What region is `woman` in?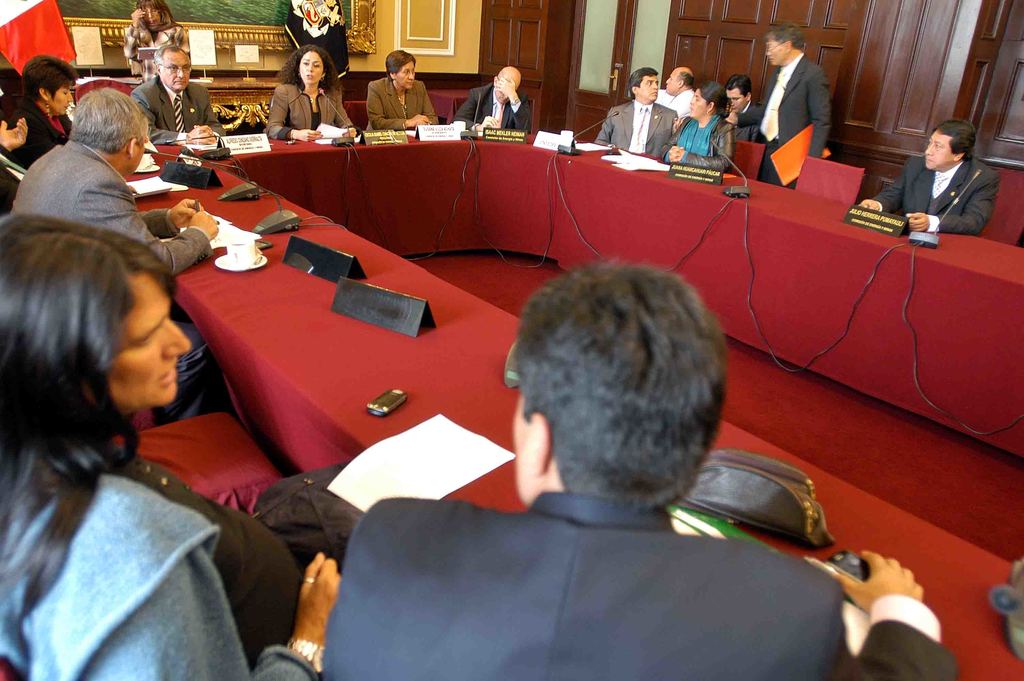
rect(0, 53, 88, 172).
